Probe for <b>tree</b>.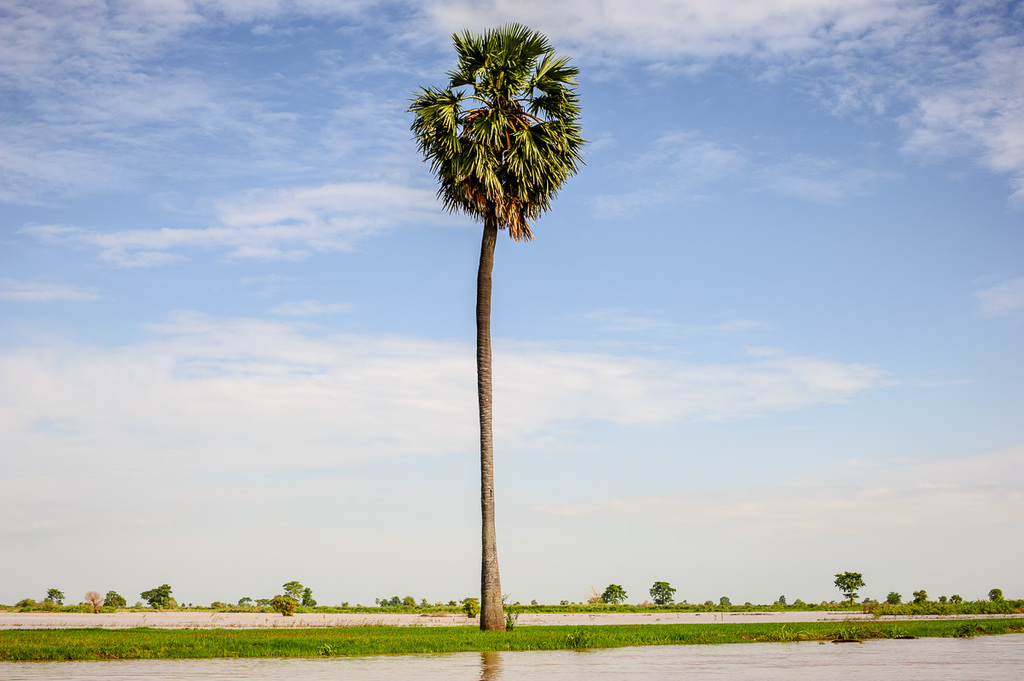
Probe result: <bbox>600, 583, 626, 605</bbox>.
